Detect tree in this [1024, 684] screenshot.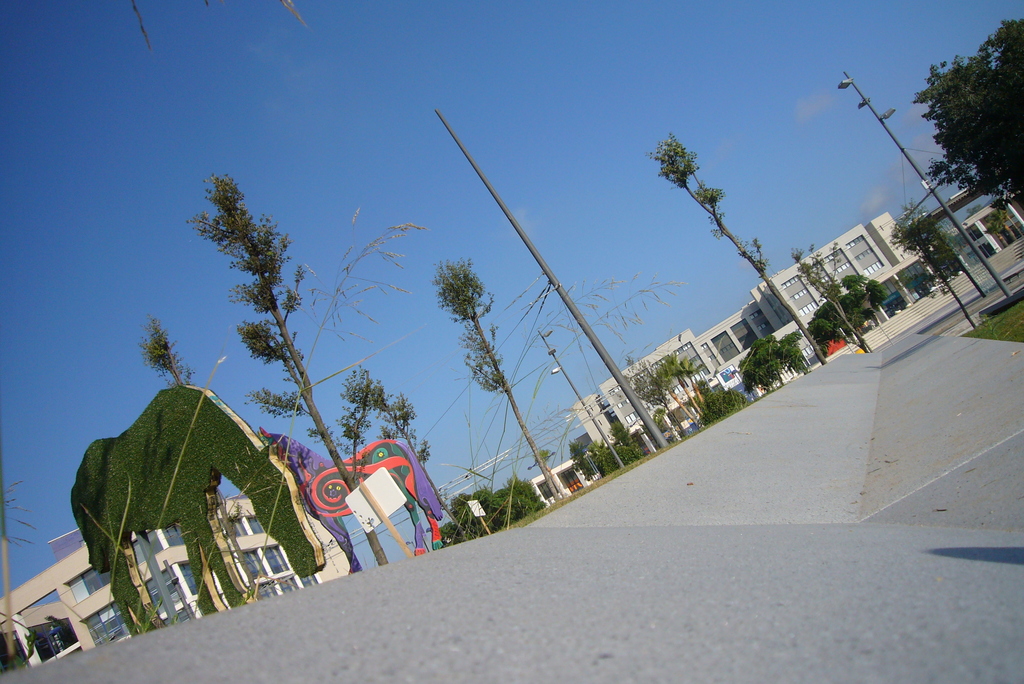
Detection: [left=841, top=269, right=881, bottom=300].
